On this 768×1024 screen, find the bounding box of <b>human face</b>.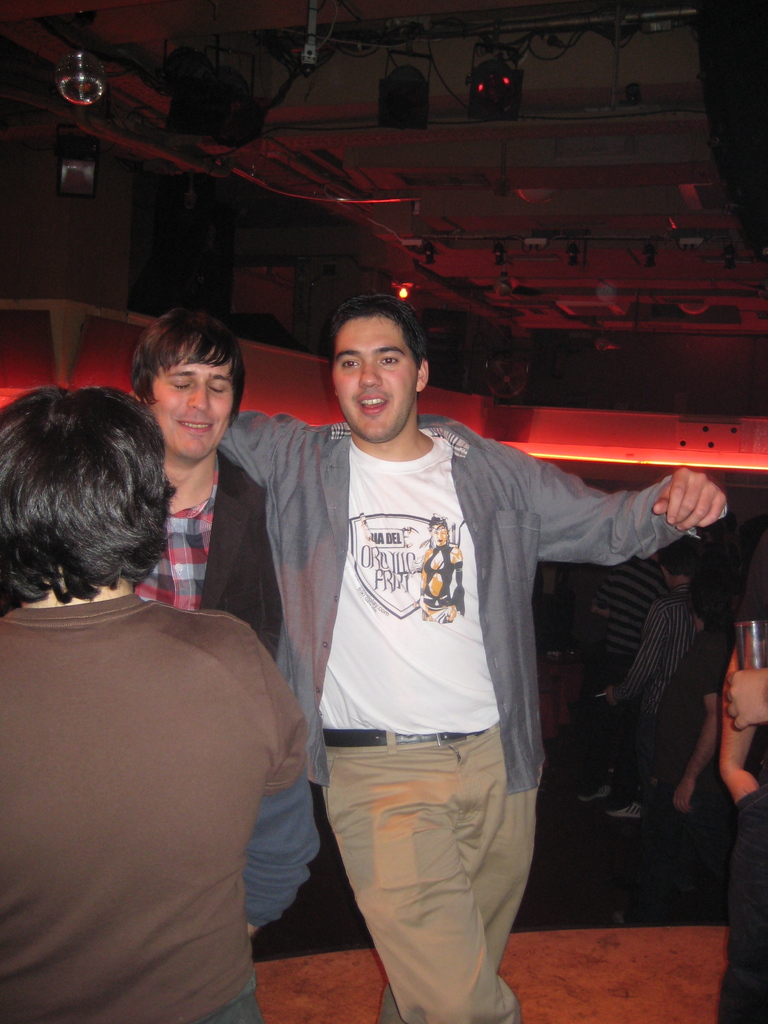
Bounding box: Rect(330, 313, 419, 440).
